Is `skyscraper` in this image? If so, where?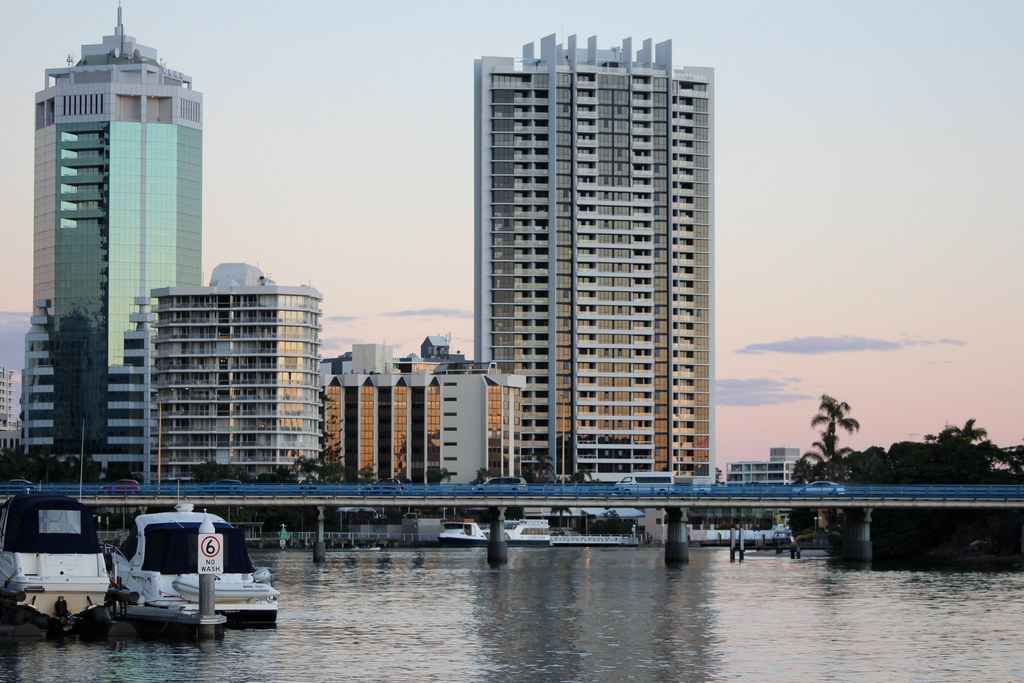
Yes, at 21, 0, 221, 506.
